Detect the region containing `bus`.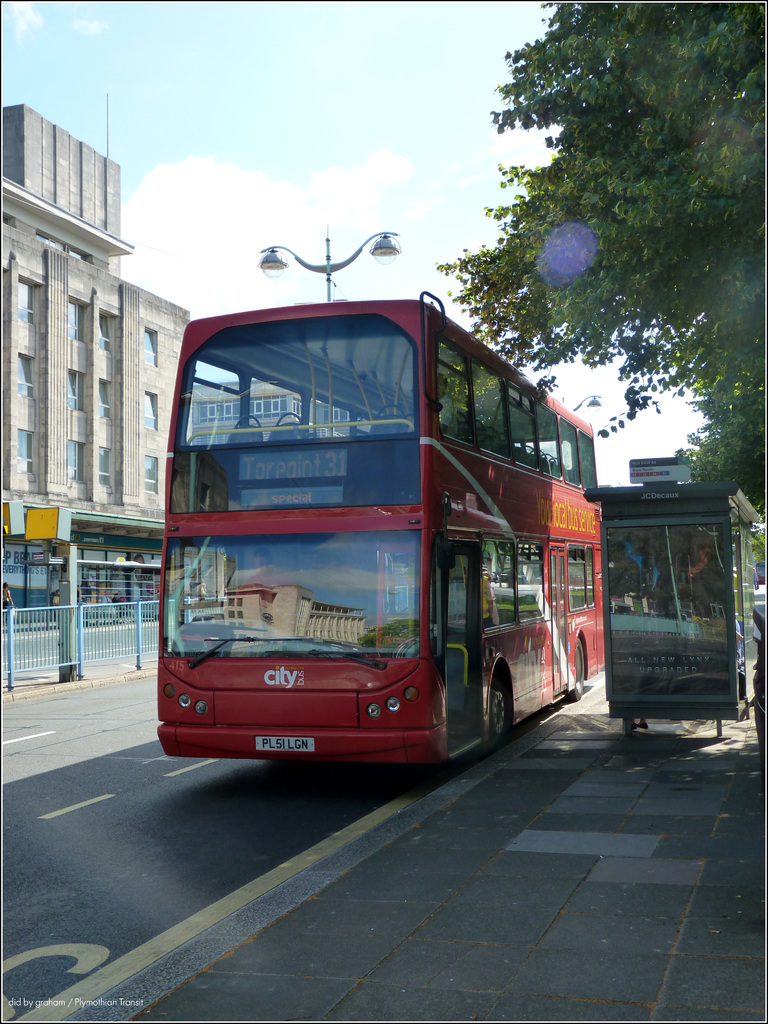
bbox=(153, 288, 611, 767).
